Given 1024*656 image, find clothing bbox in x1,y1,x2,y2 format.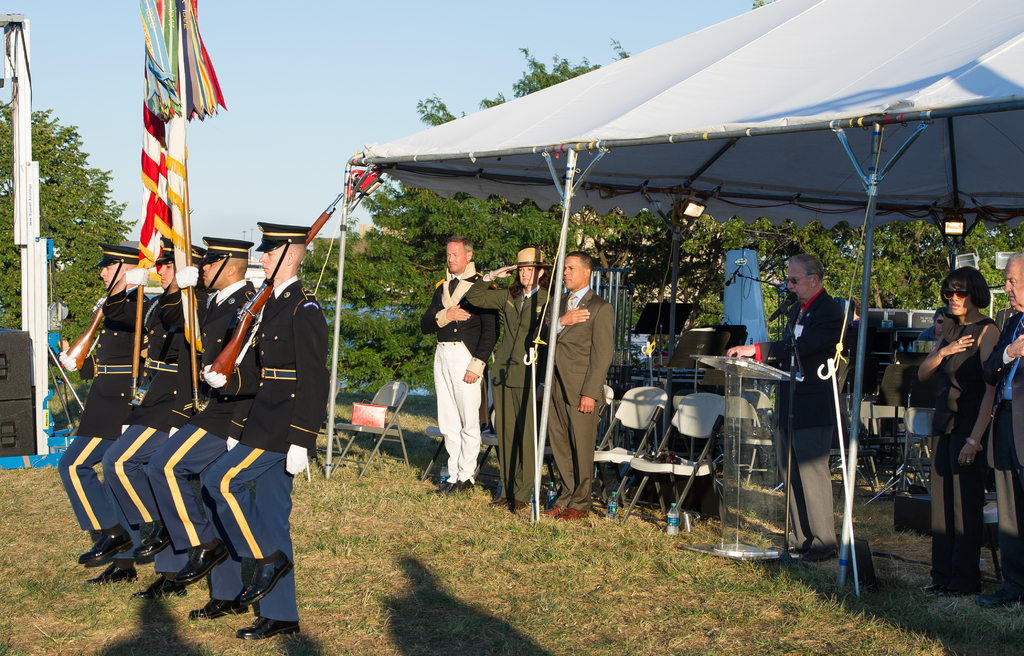
145,416,241,591.
